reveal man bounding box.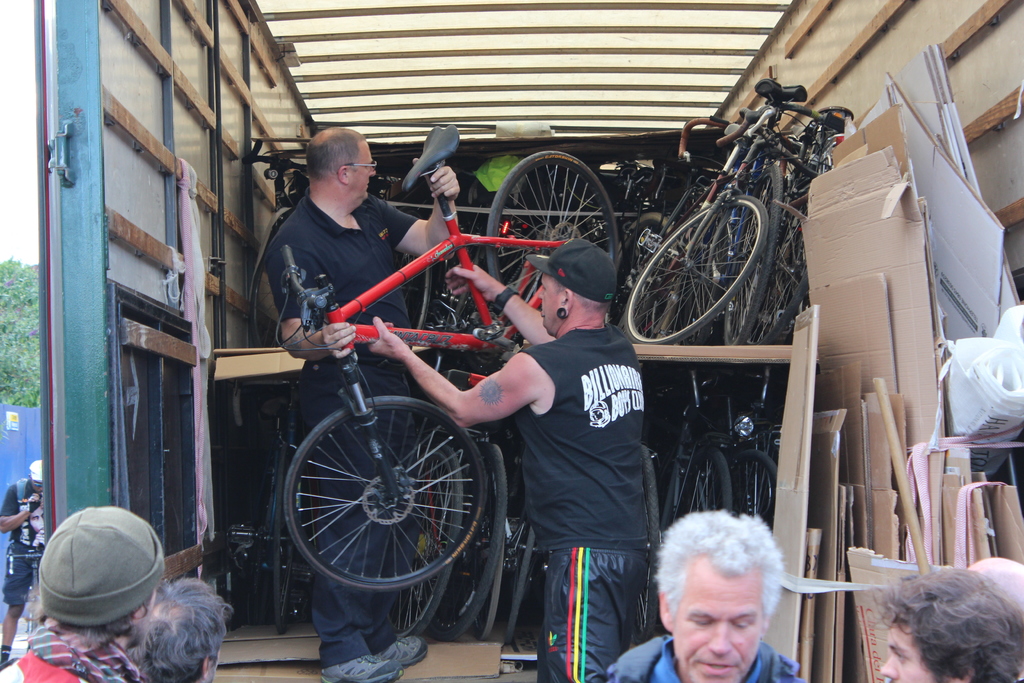
Revealed: crop(30, 503, 44, 549).
